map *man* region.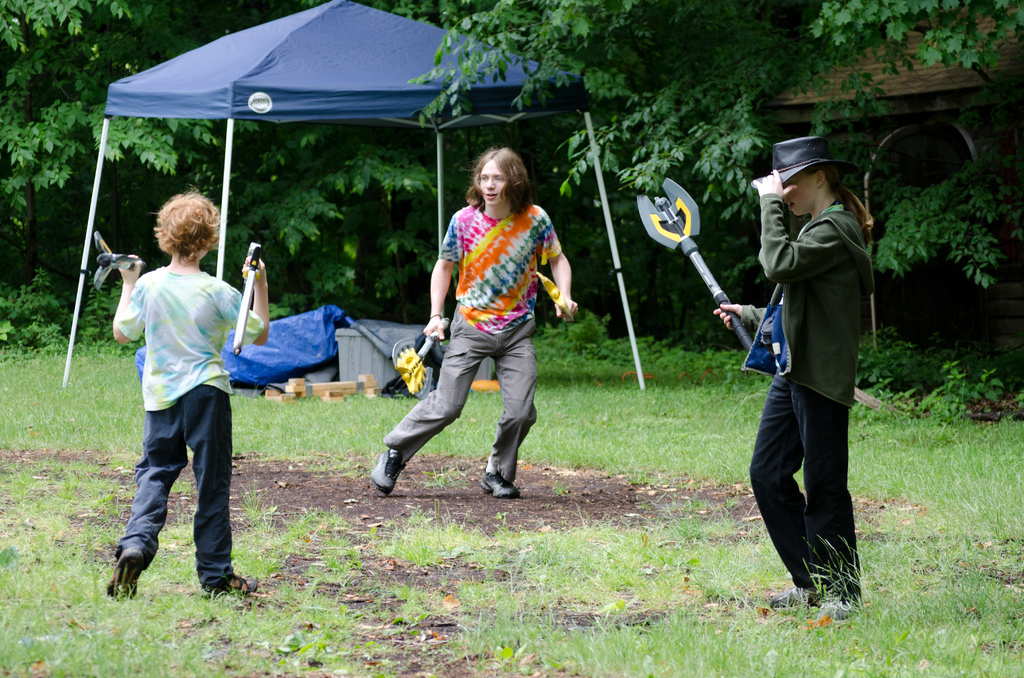
Mapped to detection(362, 146, 581, 504).
